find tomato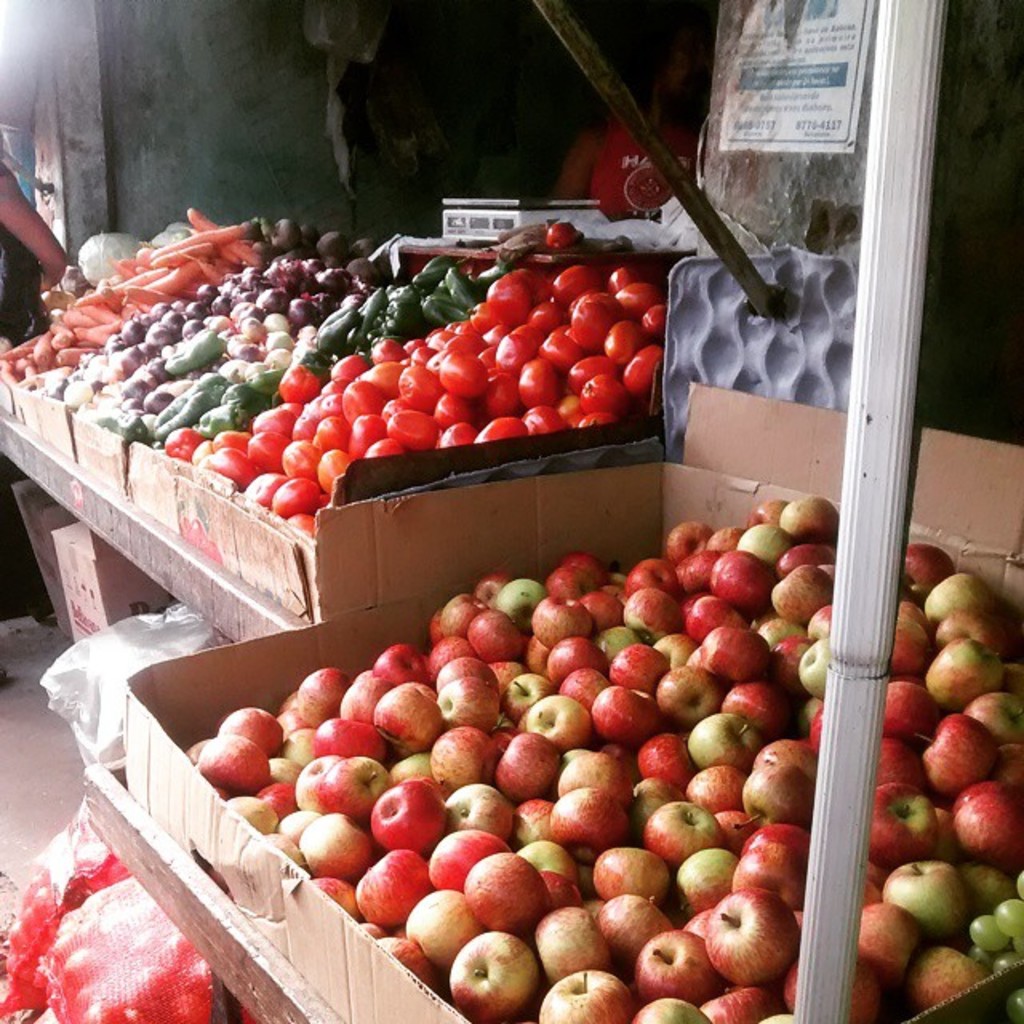
[x1=571, y1=366, x2=627, y2=418]
